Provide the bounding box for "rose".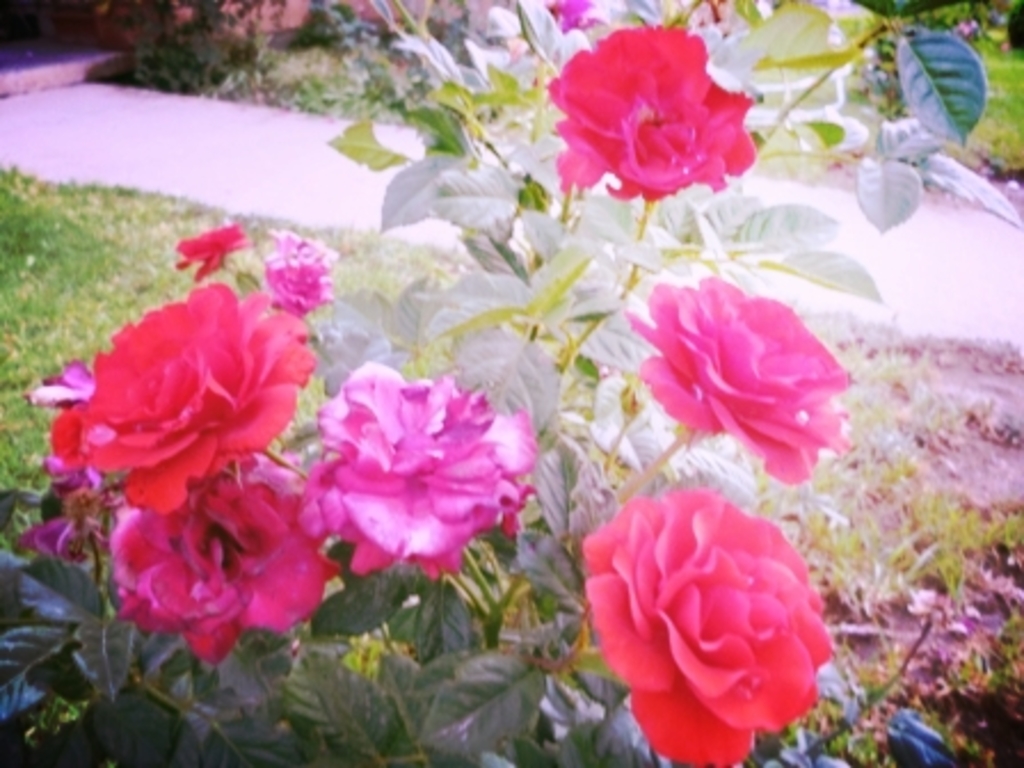
rect(302, 359, 539, 581).
